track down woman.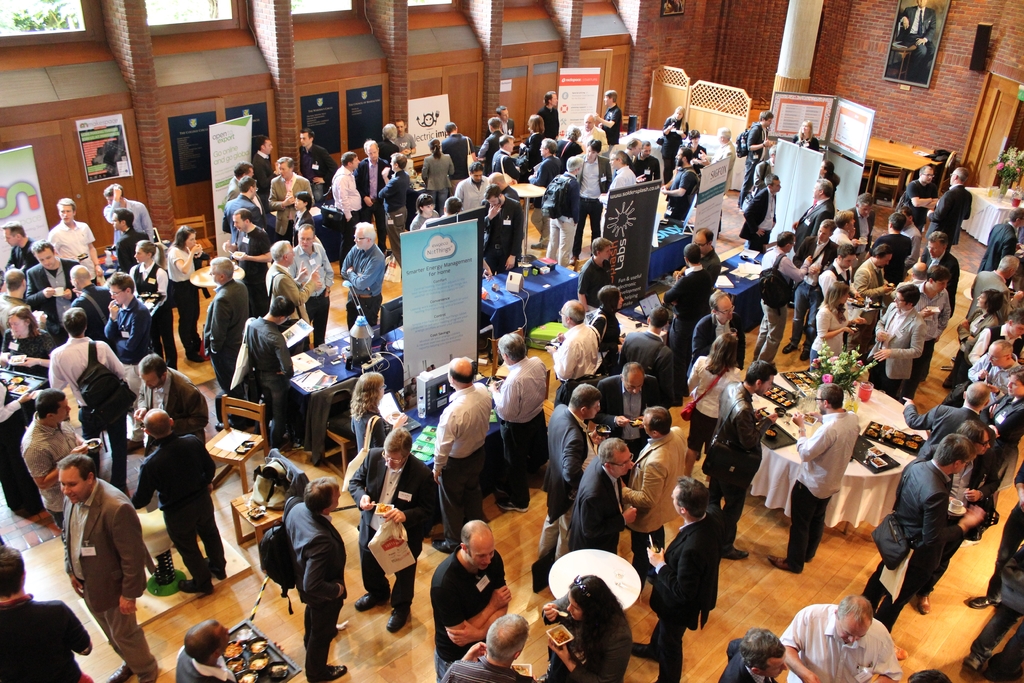
Tracked to [x1=418, y1=139, x2=455, y2=195].
